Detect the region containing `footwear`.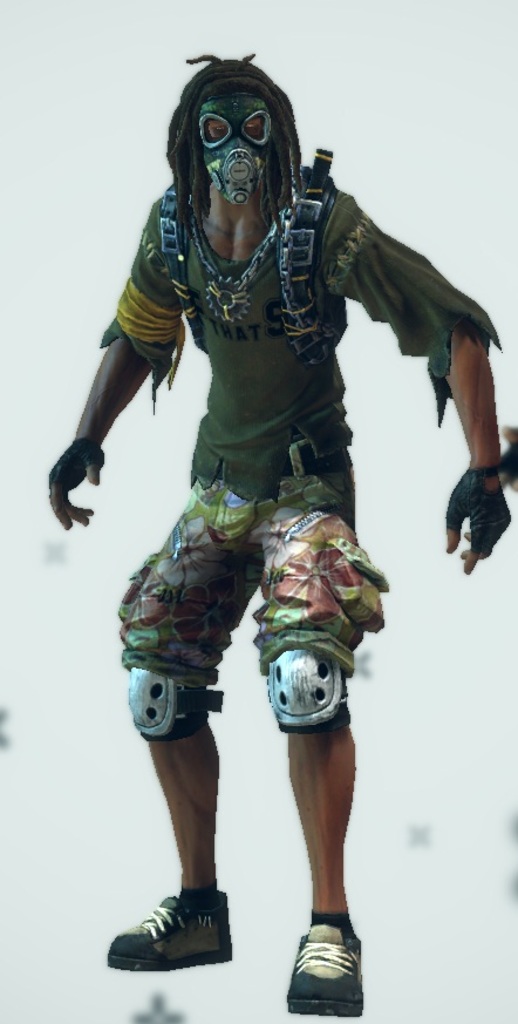
[left=115, top=890, right=236, bottom=974].
